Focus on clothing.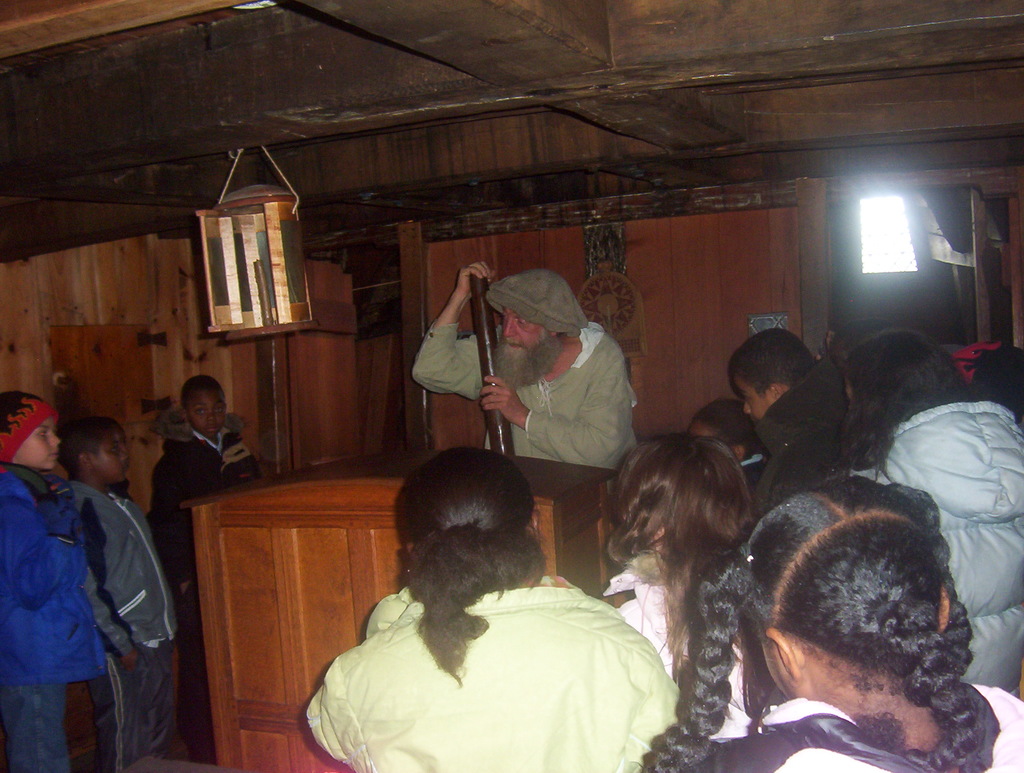
Focused at rect(742, 357, 886, 513).
